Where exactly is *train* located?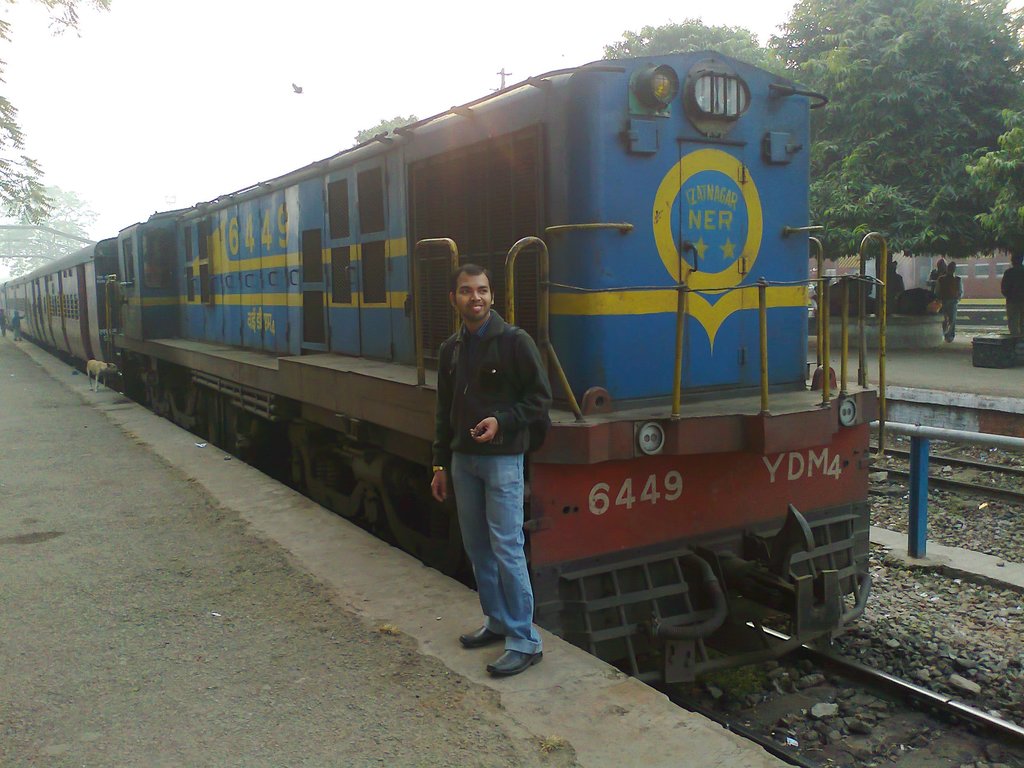
Its bounding box is select_region(0, 51, 887, 695).
